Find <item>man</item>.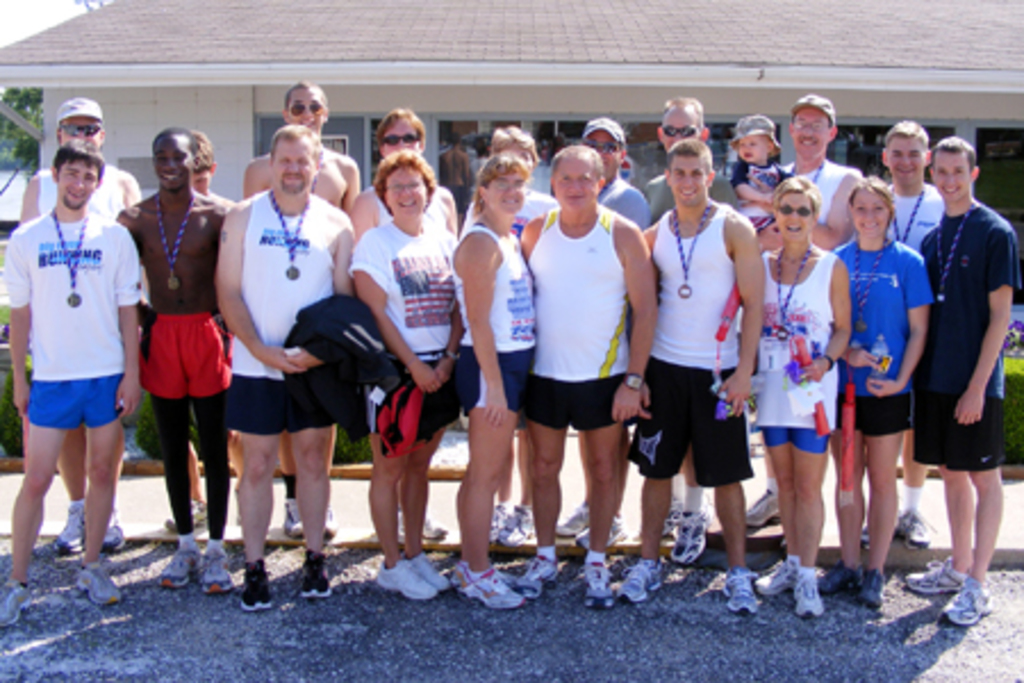
BBox(853, 121, 947, 551).
